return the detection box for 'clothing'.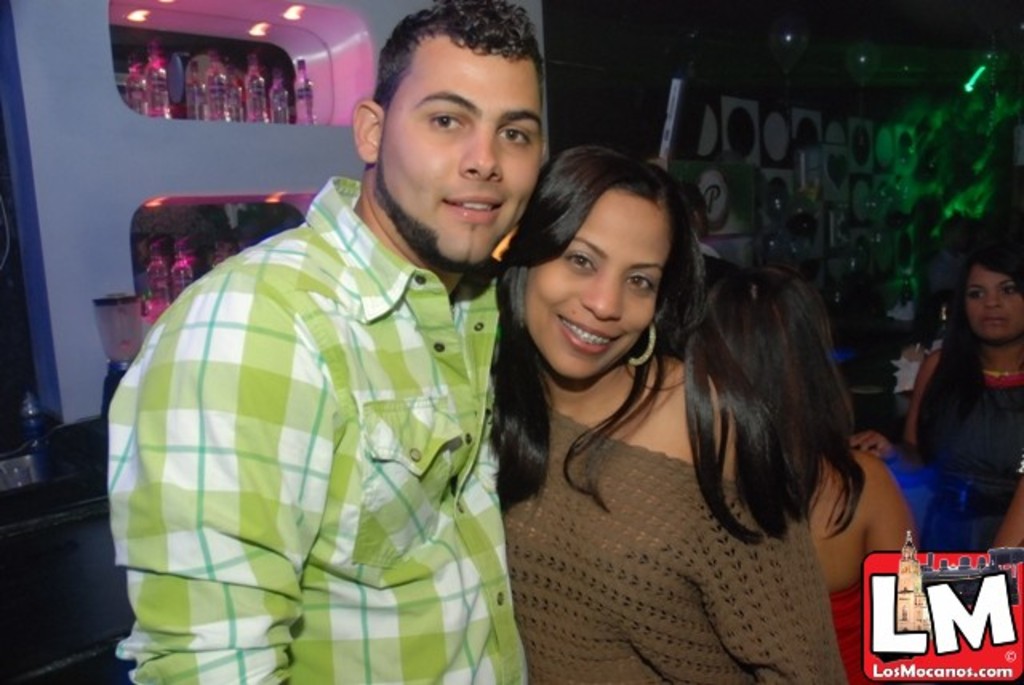
[left=104, top=134, right=534, bottom=671].
